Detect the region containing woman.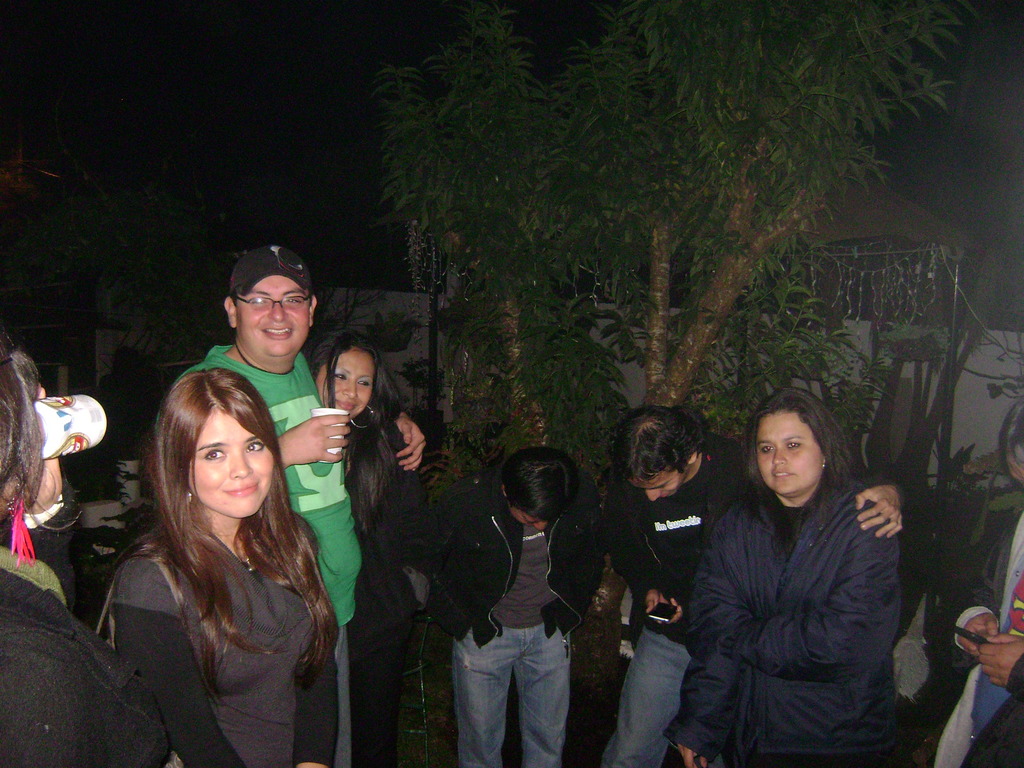
<bbox>103, 369, 341, 767</bbox>.
